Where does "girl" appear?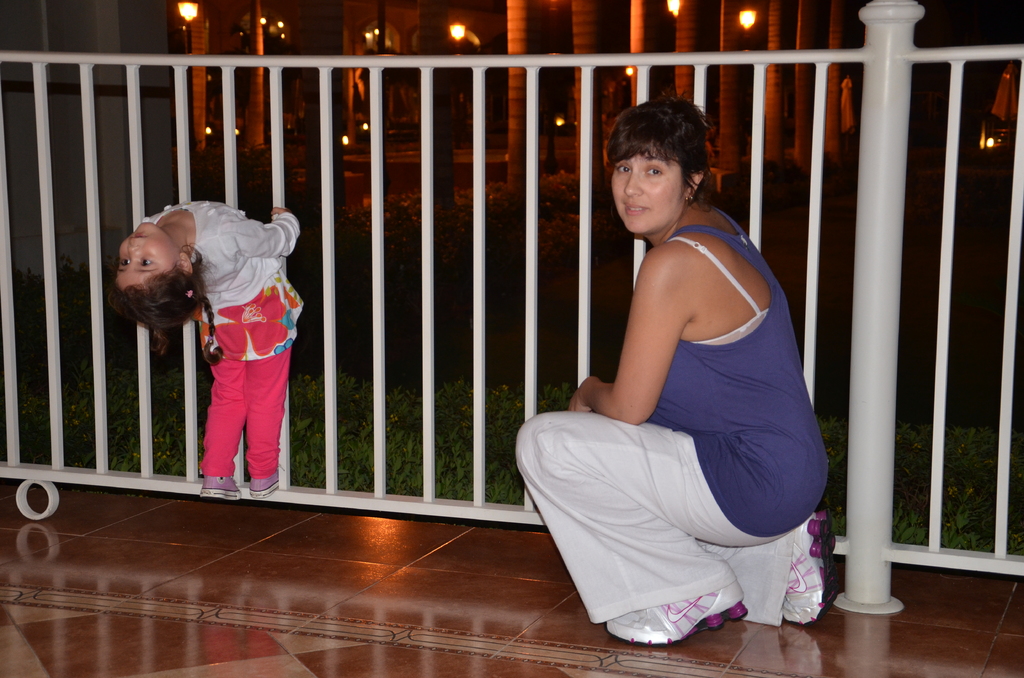
Appears at x1=110 y1=188 x2=316 y2=503.
